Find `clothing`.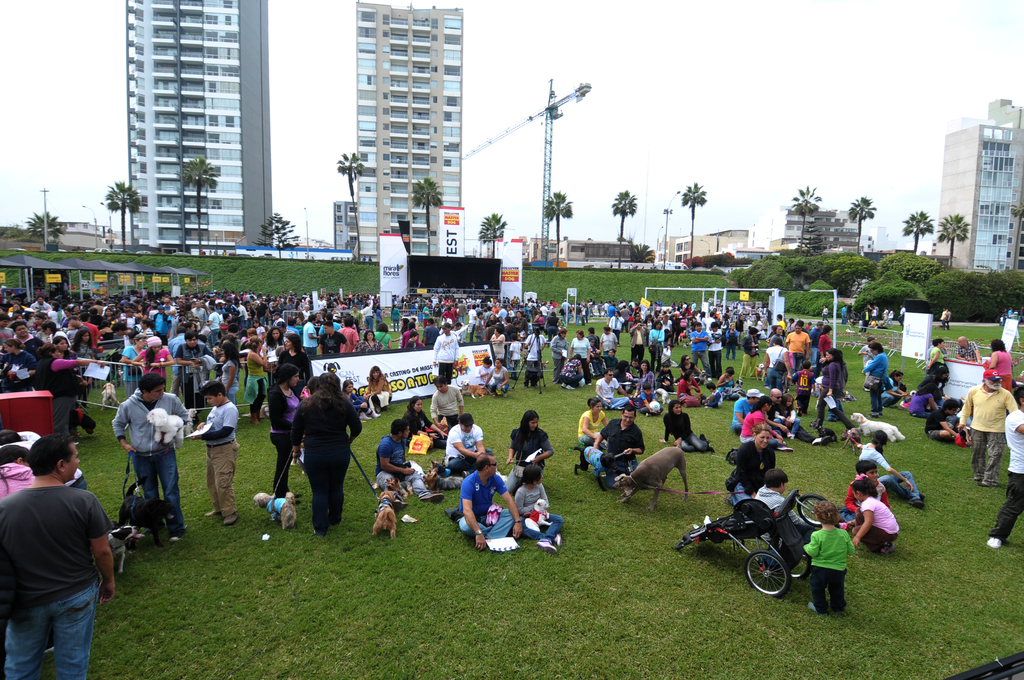
bbox(790, 368, 816, 412).
